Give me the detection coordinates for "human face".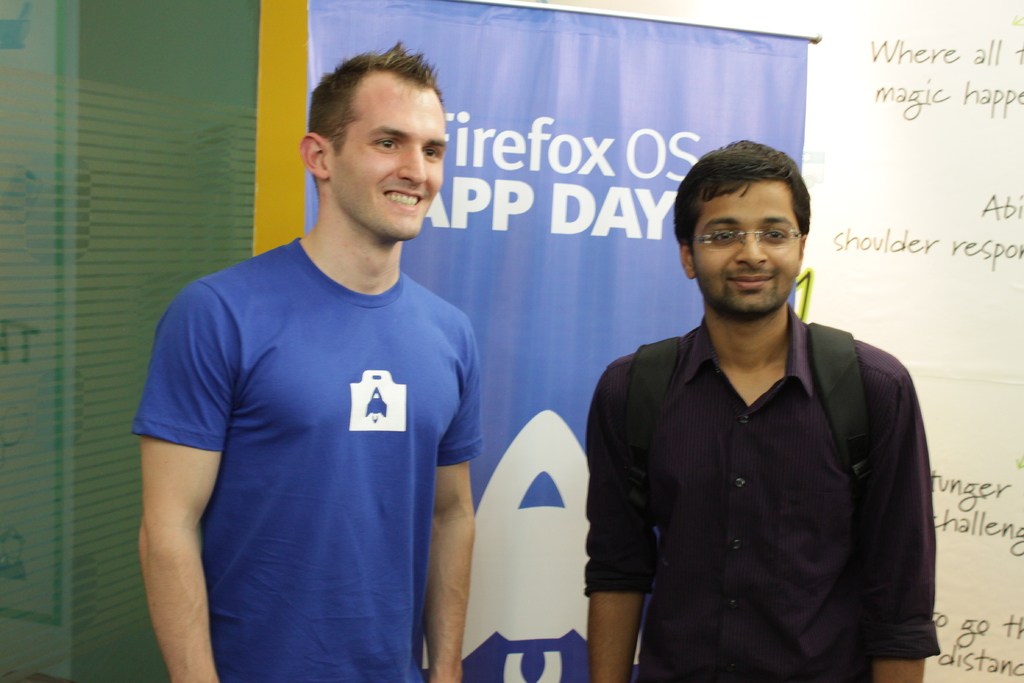
crop(333, 68, 444, 239).
